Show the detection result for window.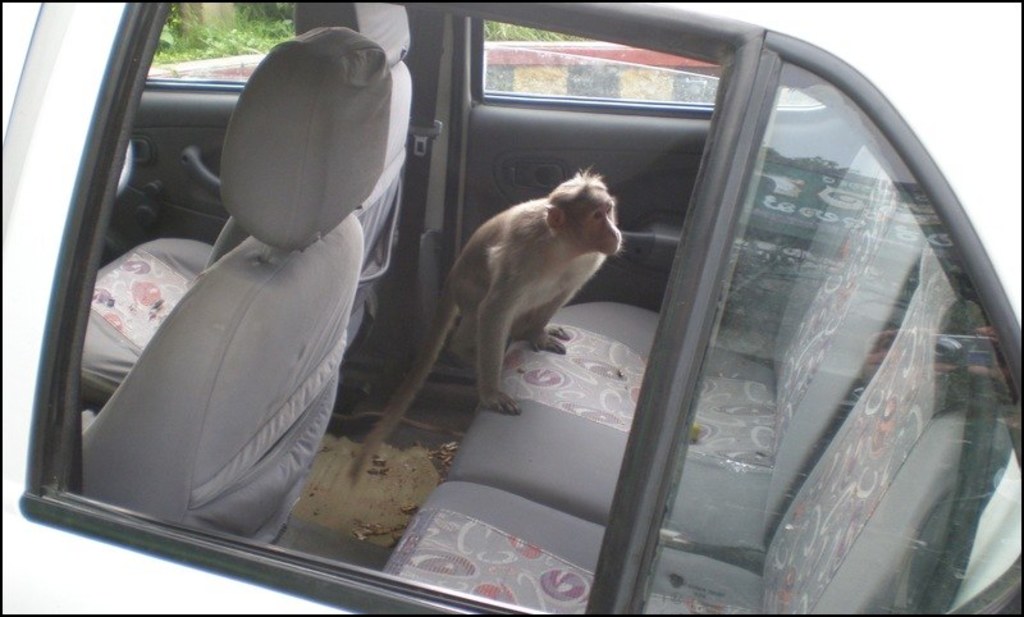
crop(76, 14, 831, 567).
